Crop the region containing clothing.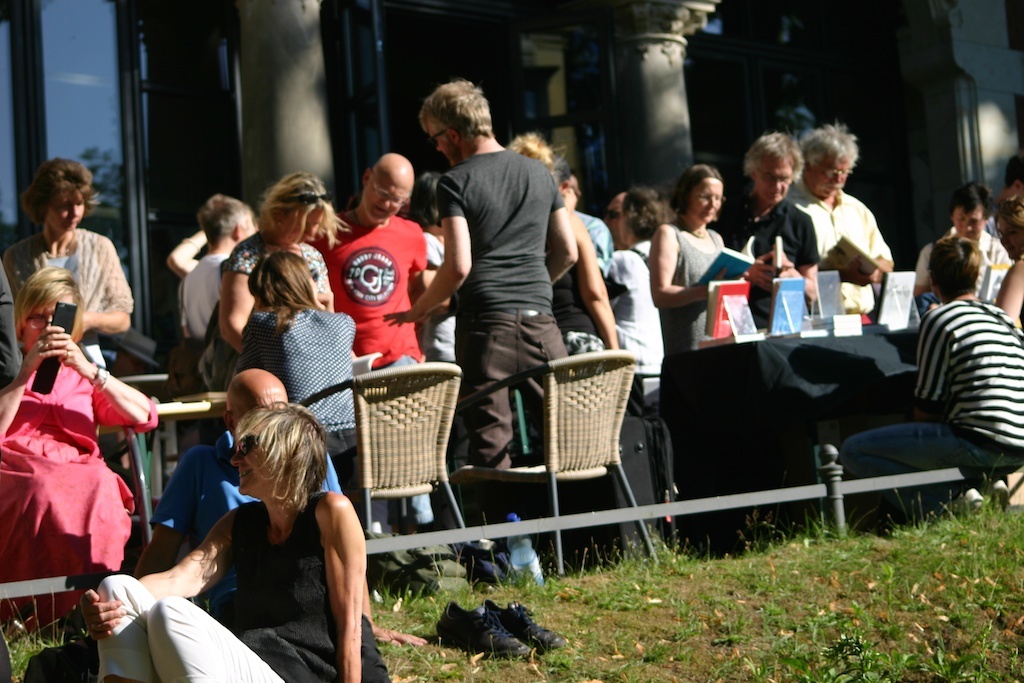
Crop region: l=615, t=234, r=665, b=411.
